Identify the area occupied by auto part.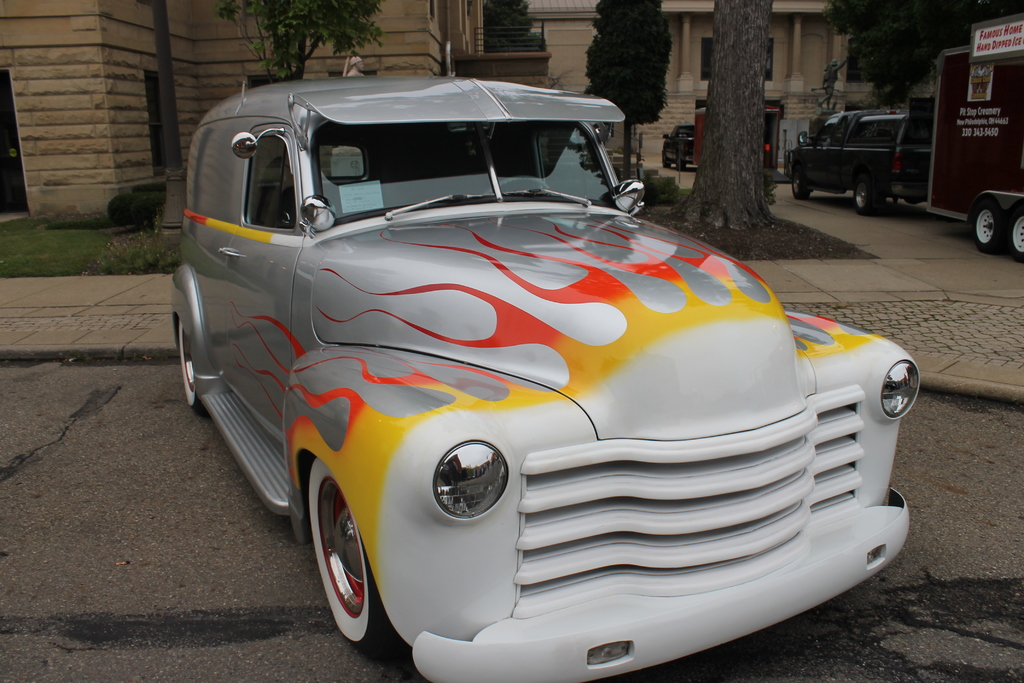
Area: (387, 190, 493, 217).
